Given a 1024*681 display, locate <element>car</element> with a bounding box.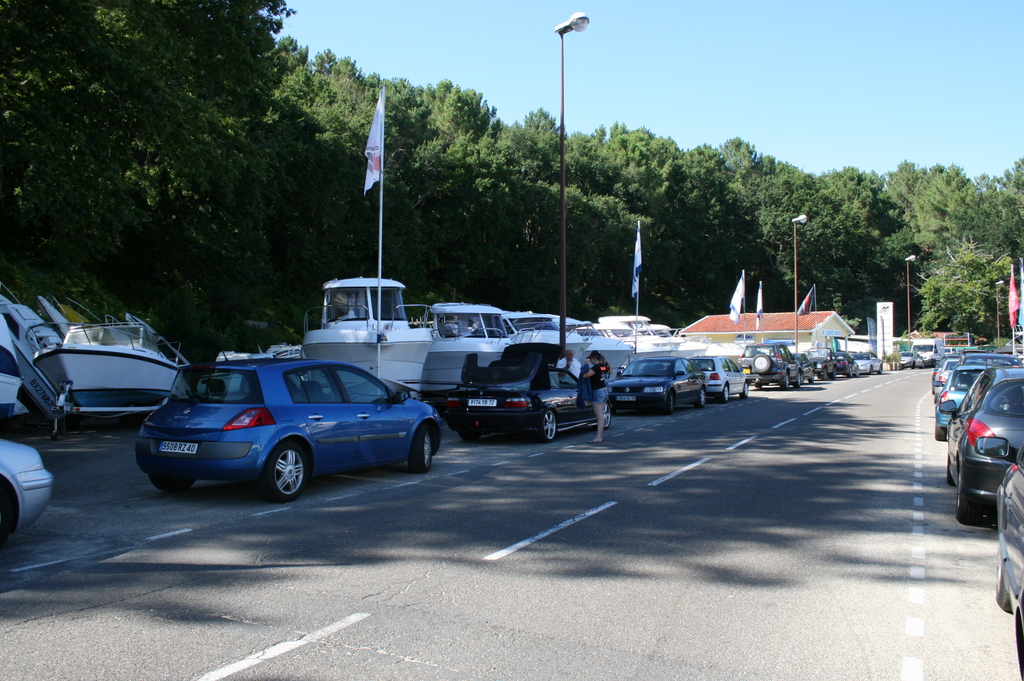
Located: <box>995,463,1023,680</box>.
